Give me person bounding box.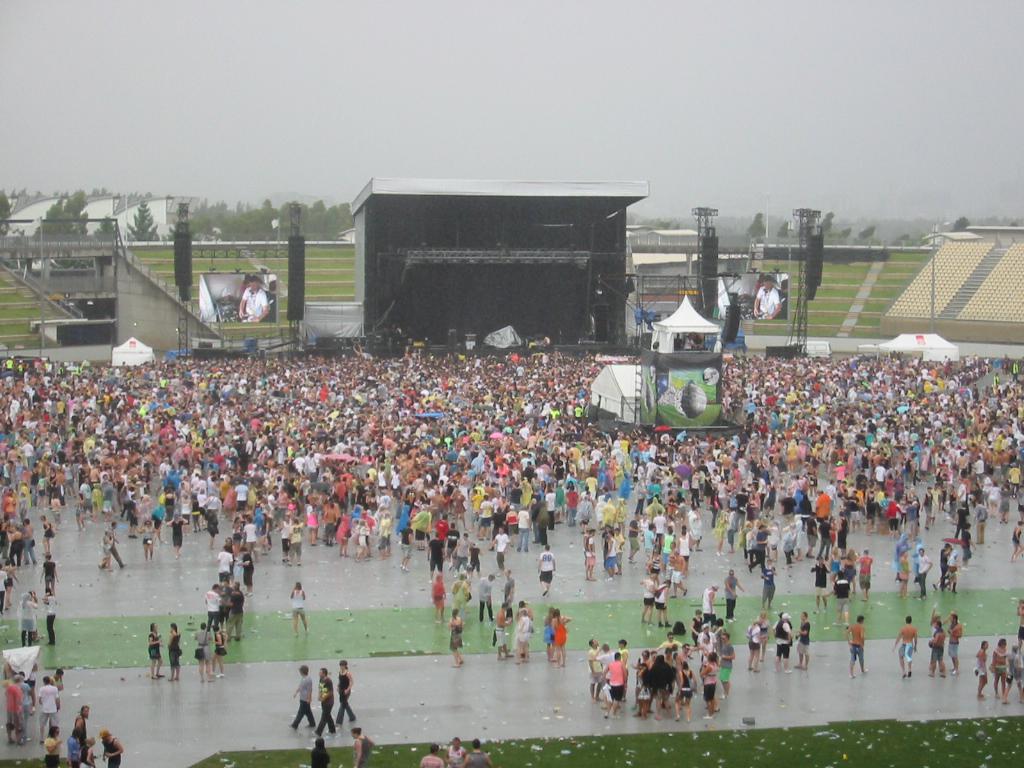
Rect(353, 717, 381, 767).
